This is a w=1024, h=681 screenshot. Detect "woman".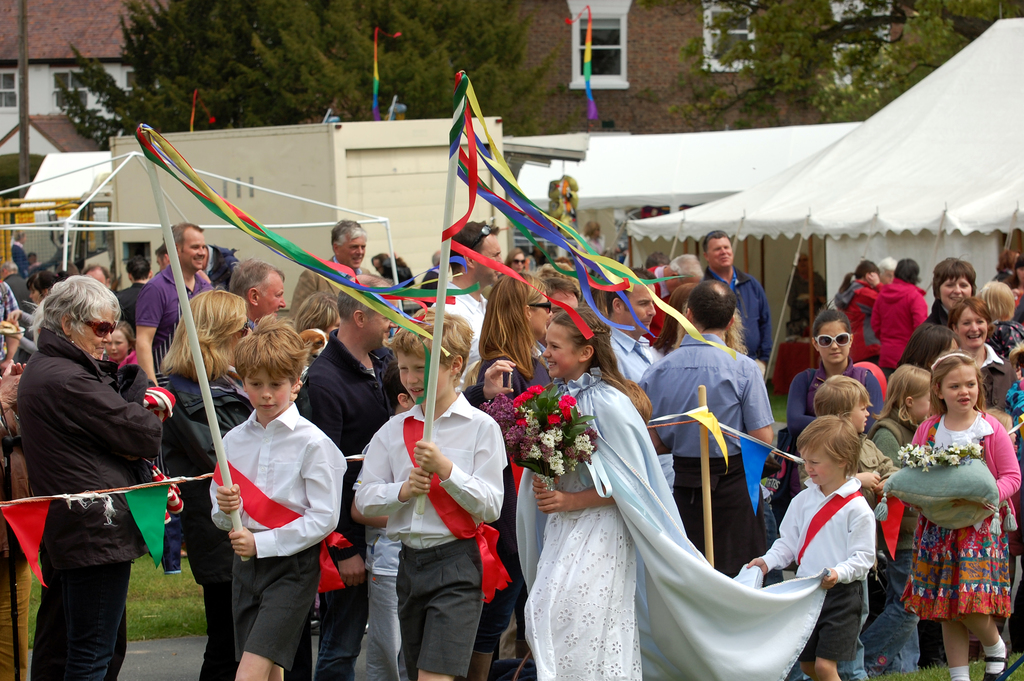
<region>466, 266, 563, 680</region>.
